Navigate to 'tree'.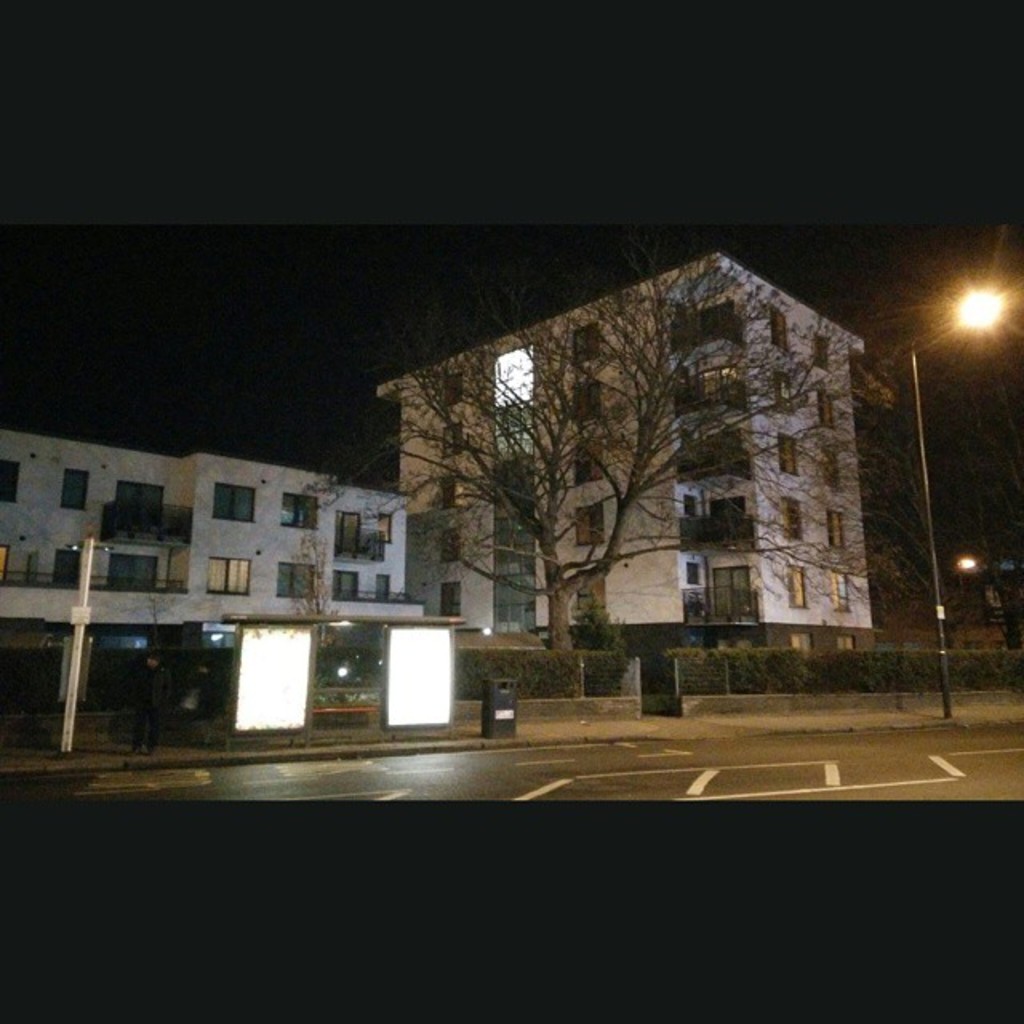
Navigation target: <region>862, 368, 1022, 712</region>.
